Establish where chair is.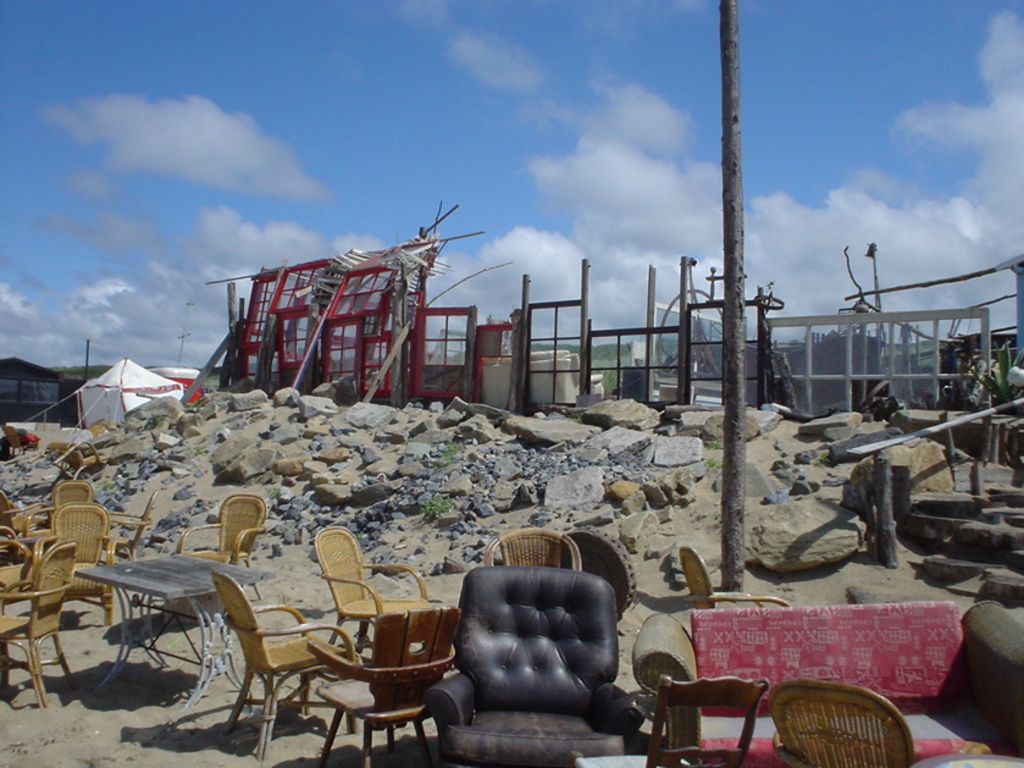
Established at x1=438 y1=546 x2=625 y2=751.
